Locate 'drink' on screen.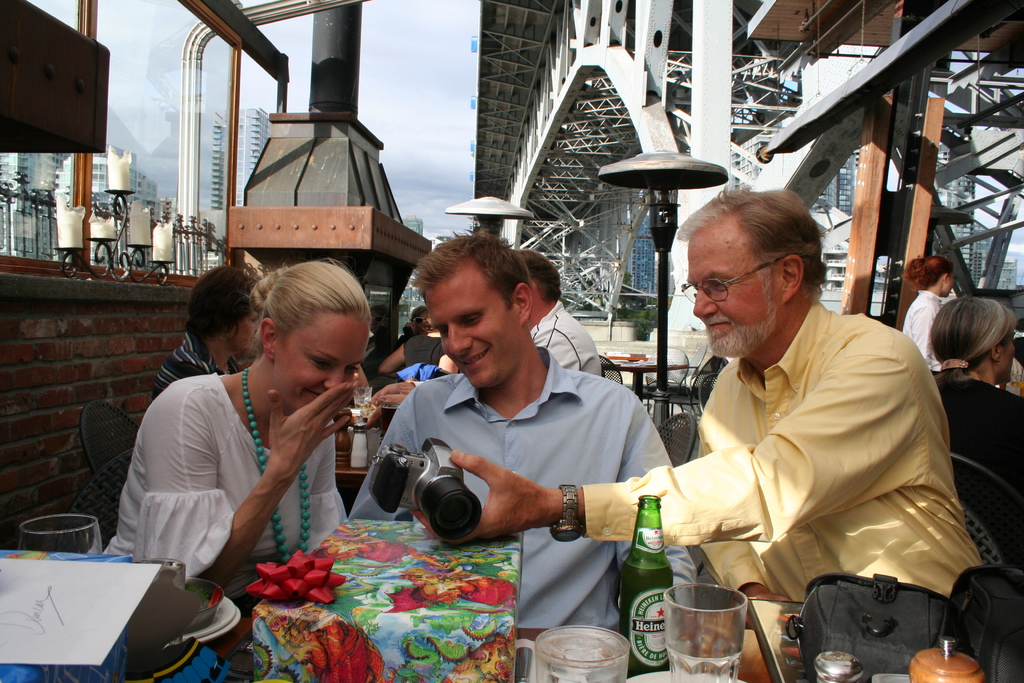
On screen at (x1=670, y1=582, x2=765, y2=675).
